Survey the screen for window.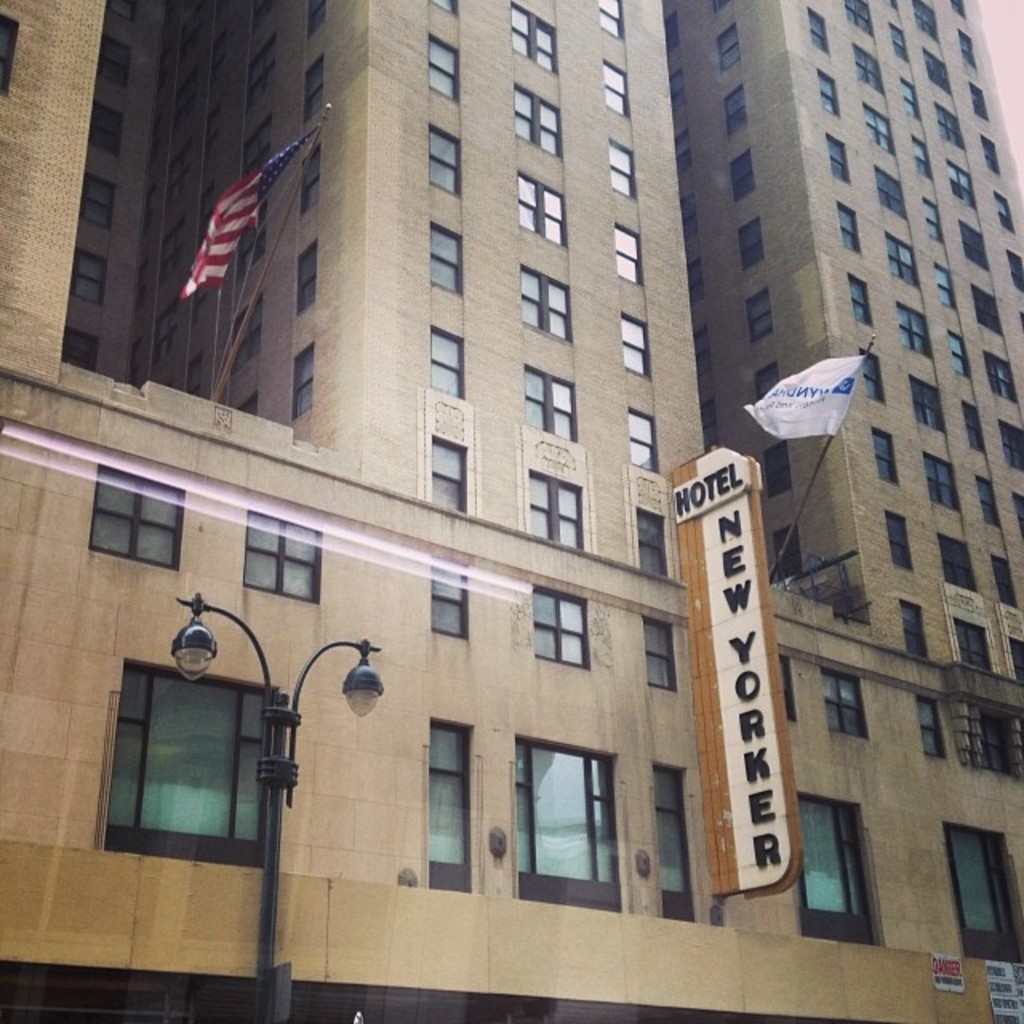
Survey found: <region>973, 288, 1000, 326</region>.
